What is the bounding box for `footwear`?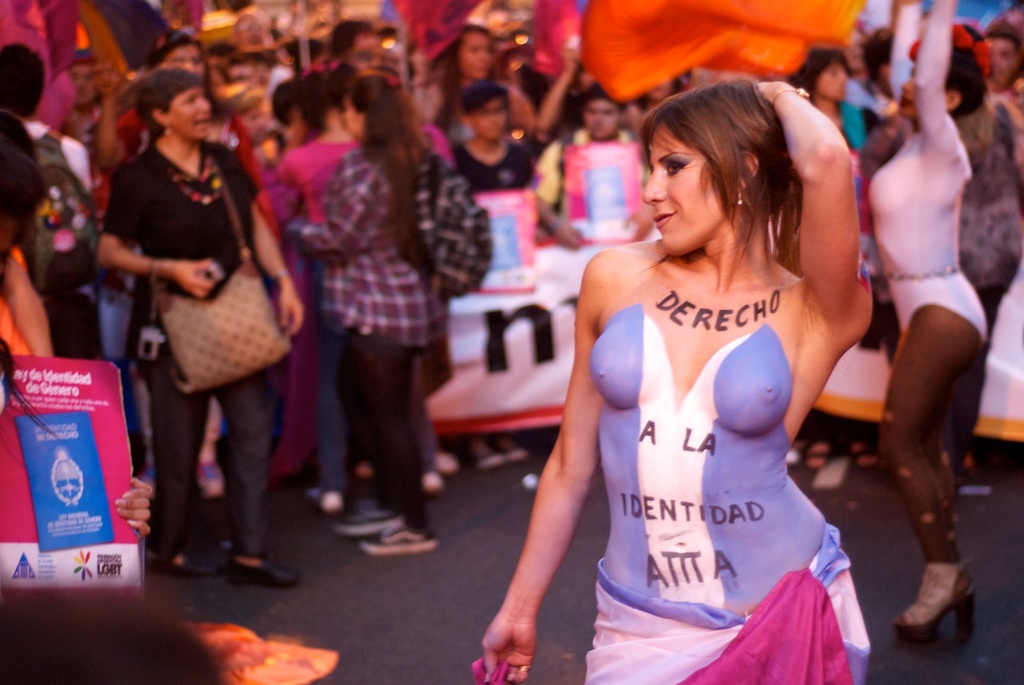
select_region(332, 510, 399, 536).
